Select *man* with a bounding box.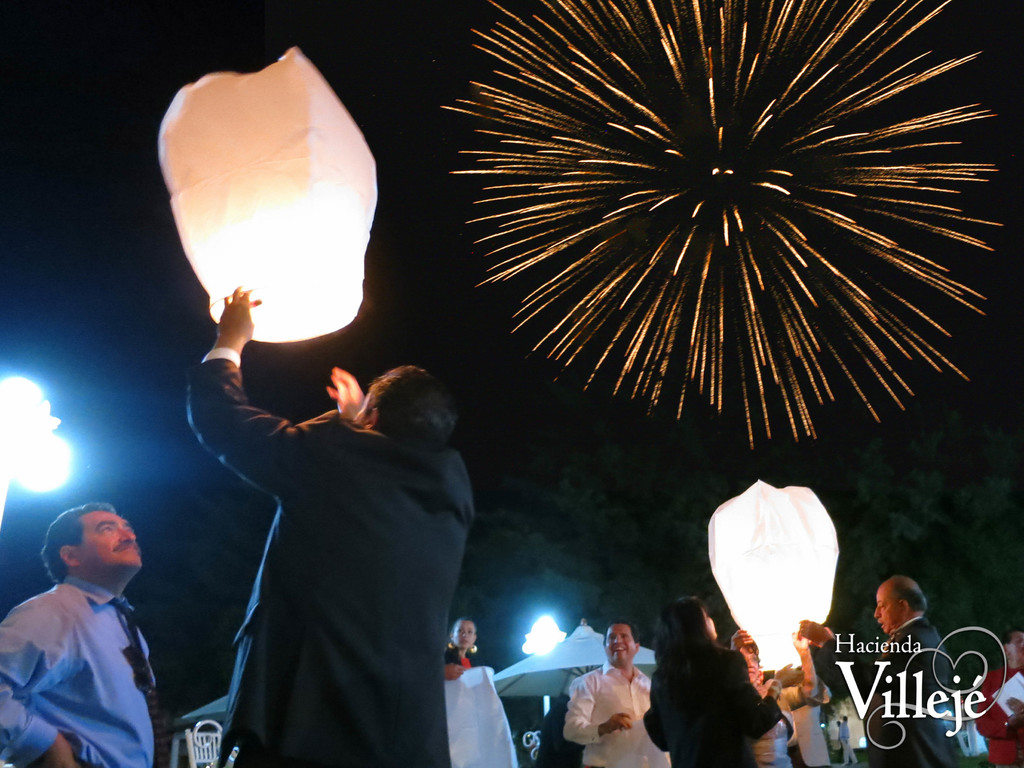
select_region(977, 624, 1023, 767).
